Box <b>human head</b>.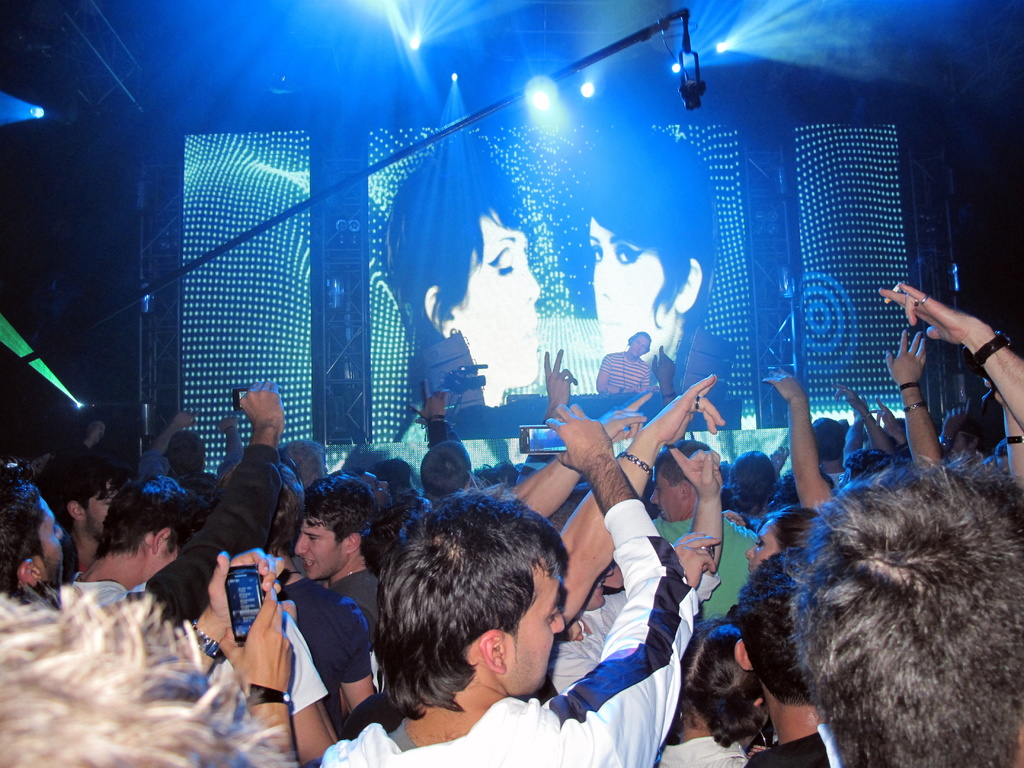
BBox(745, 506, 823, 579).
